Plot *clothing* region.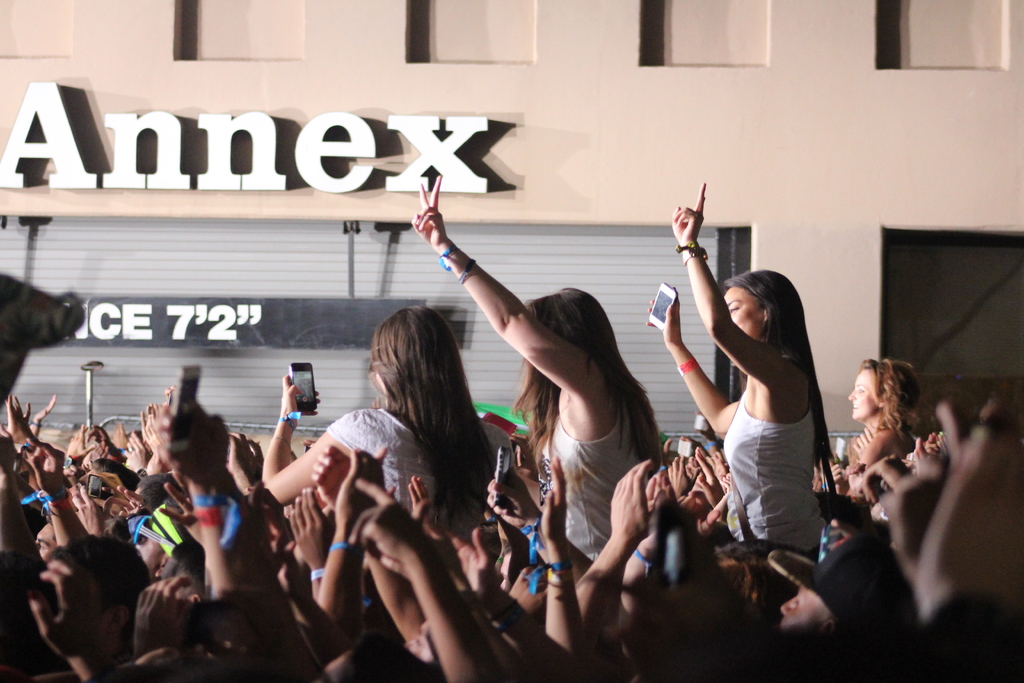
Plotted at [724,391,825,551].
